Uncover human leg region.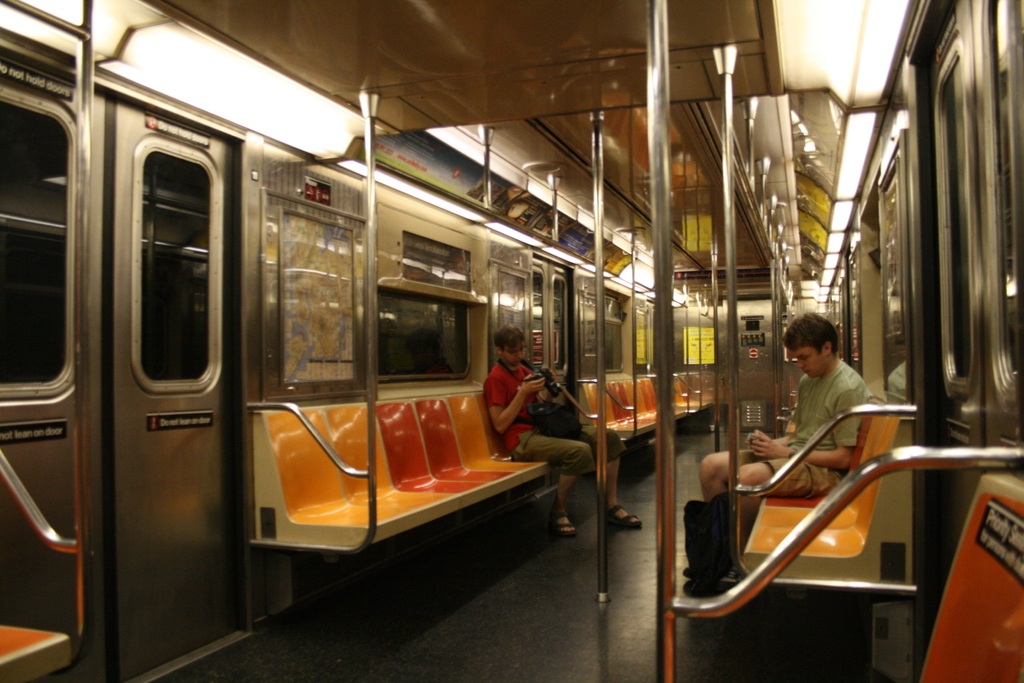
Uncovered: select_region(521, 424, 645, 536).
